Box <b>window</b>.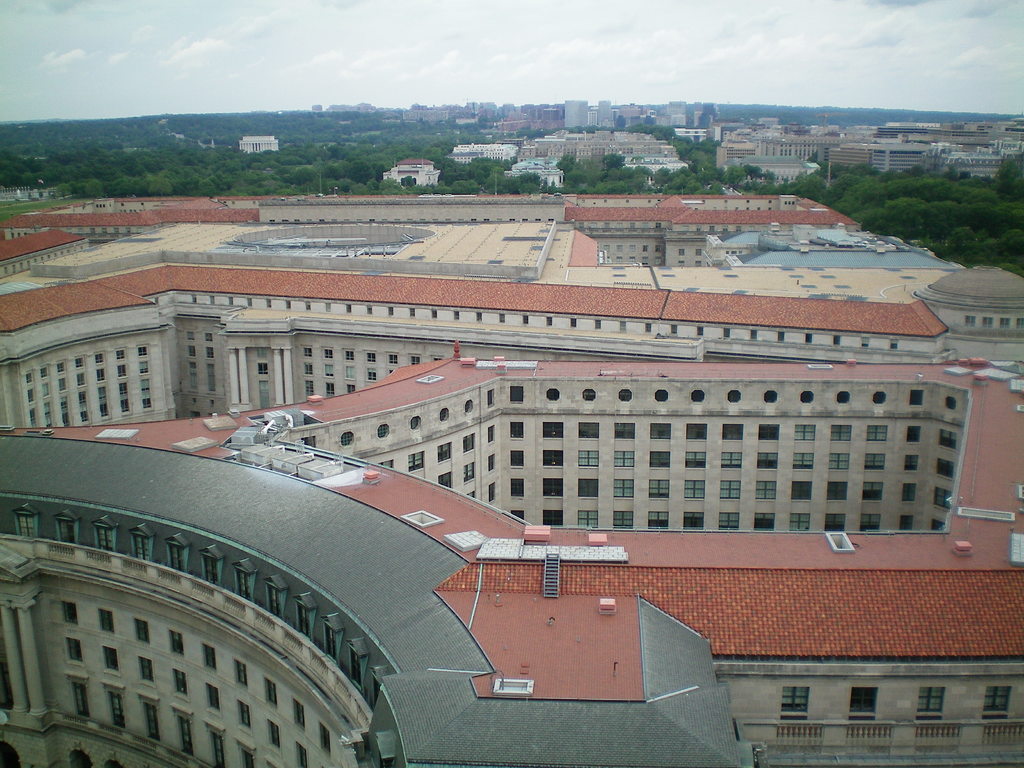
861 512 880 531.
